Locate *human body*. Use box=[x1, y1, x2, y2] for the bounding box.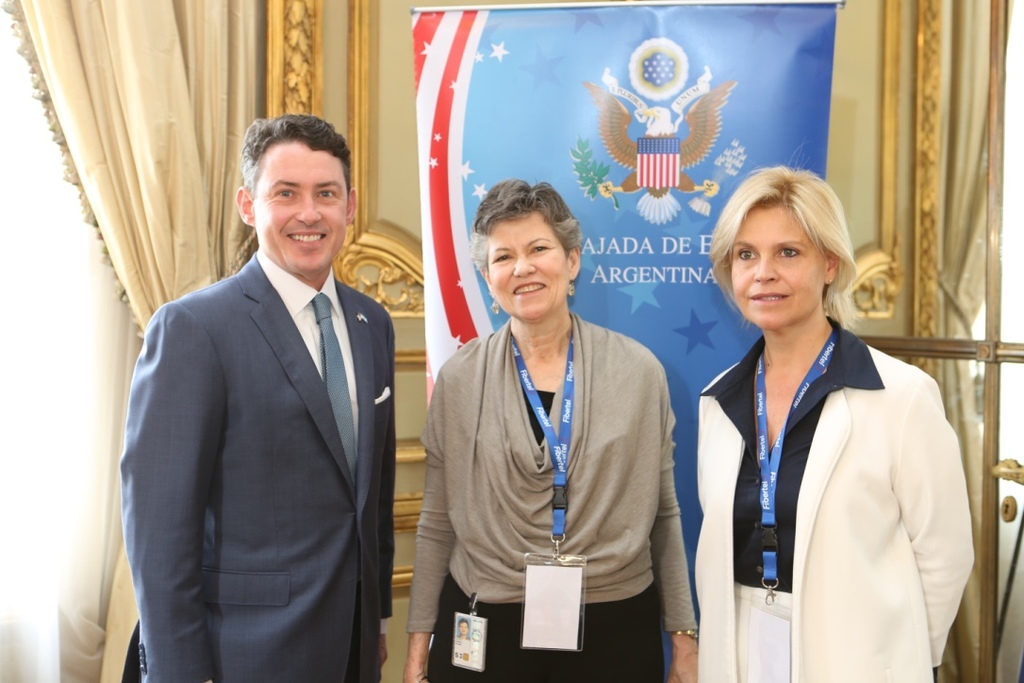
box=[700, 166, 978, 682].
